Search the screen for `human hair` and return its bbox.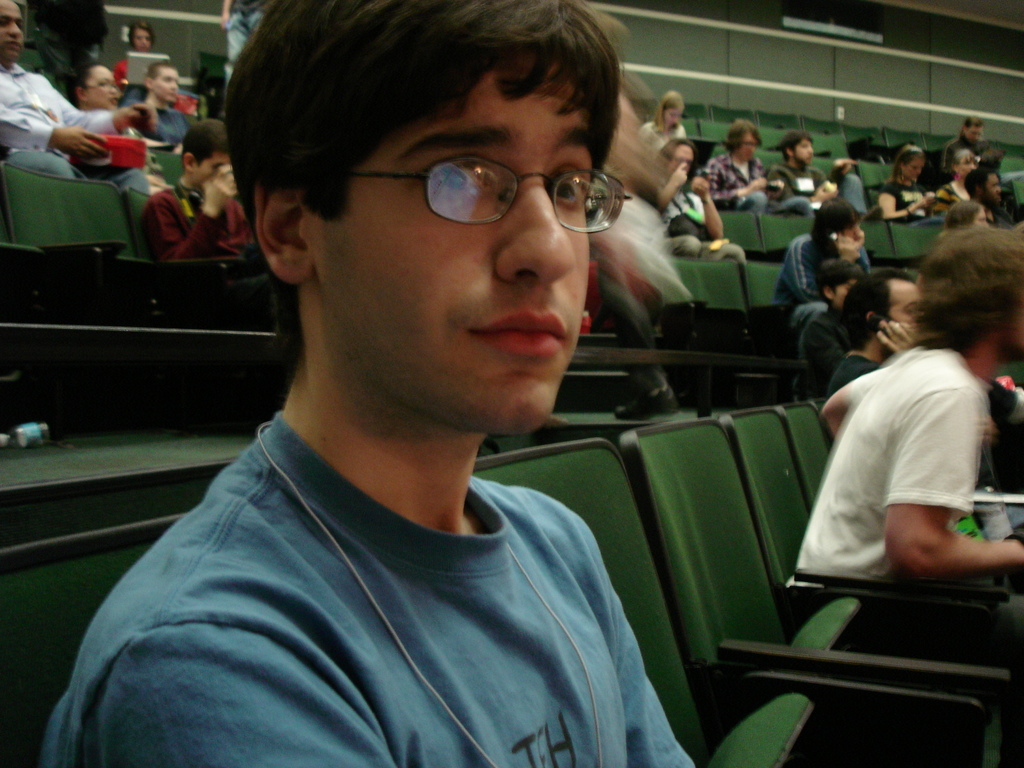
Found: 781, 131, 816, 165.
